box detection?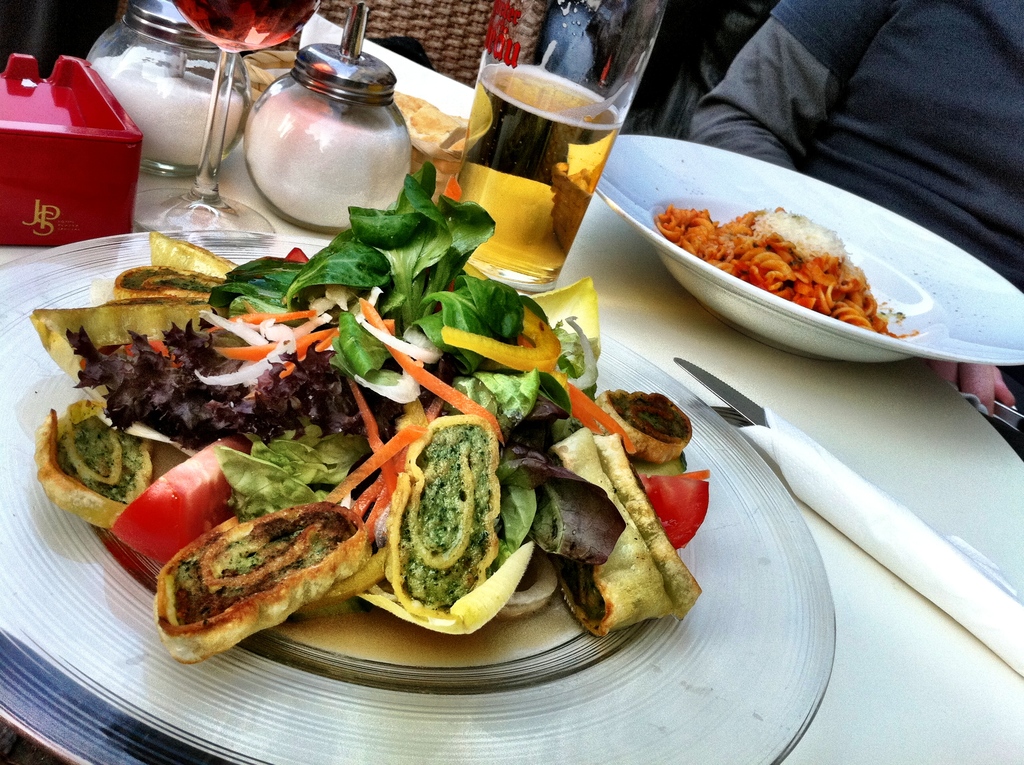
left=0, top=53, right=142, bottom=245
